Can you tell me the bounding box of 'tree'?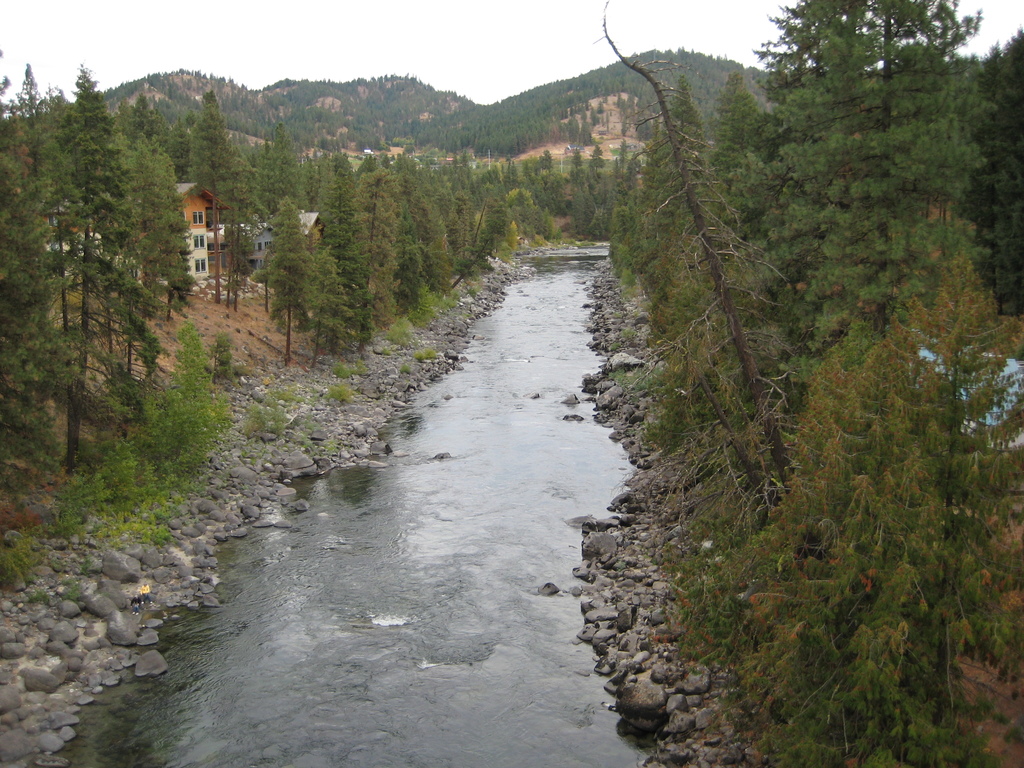
box(600, 2, 1023, 750).
